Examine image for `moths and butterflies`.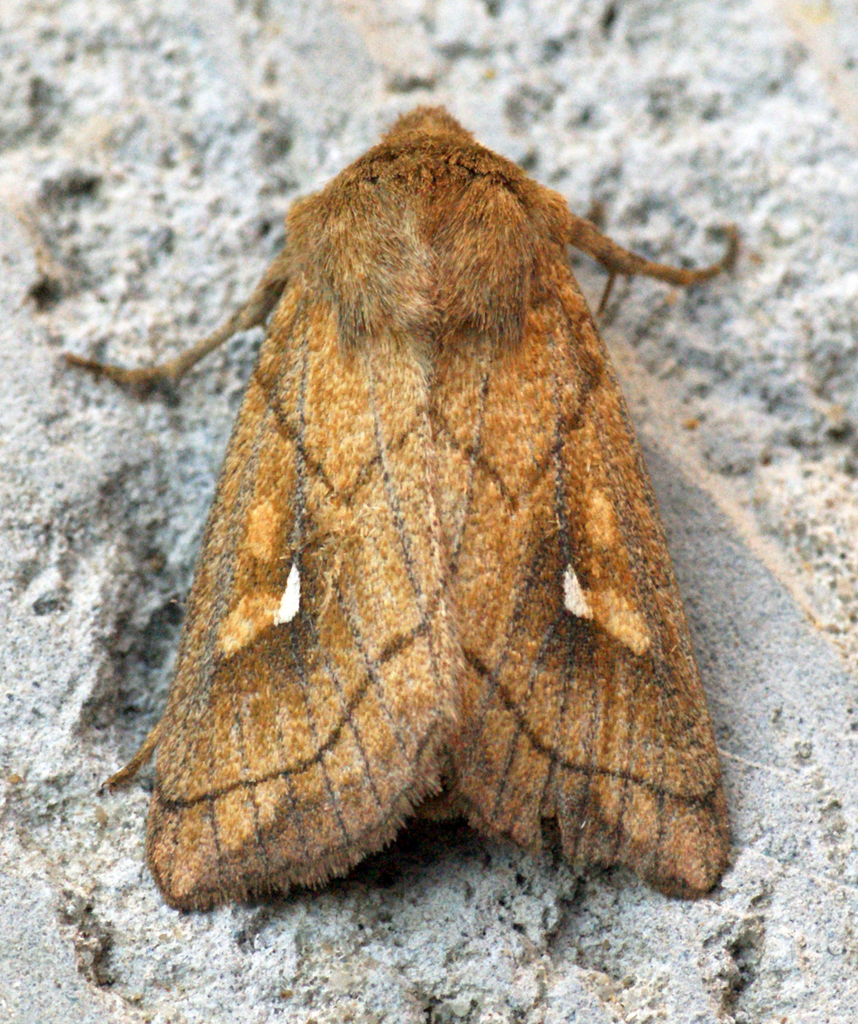
Examination result: (82, 105, 735, 913).
